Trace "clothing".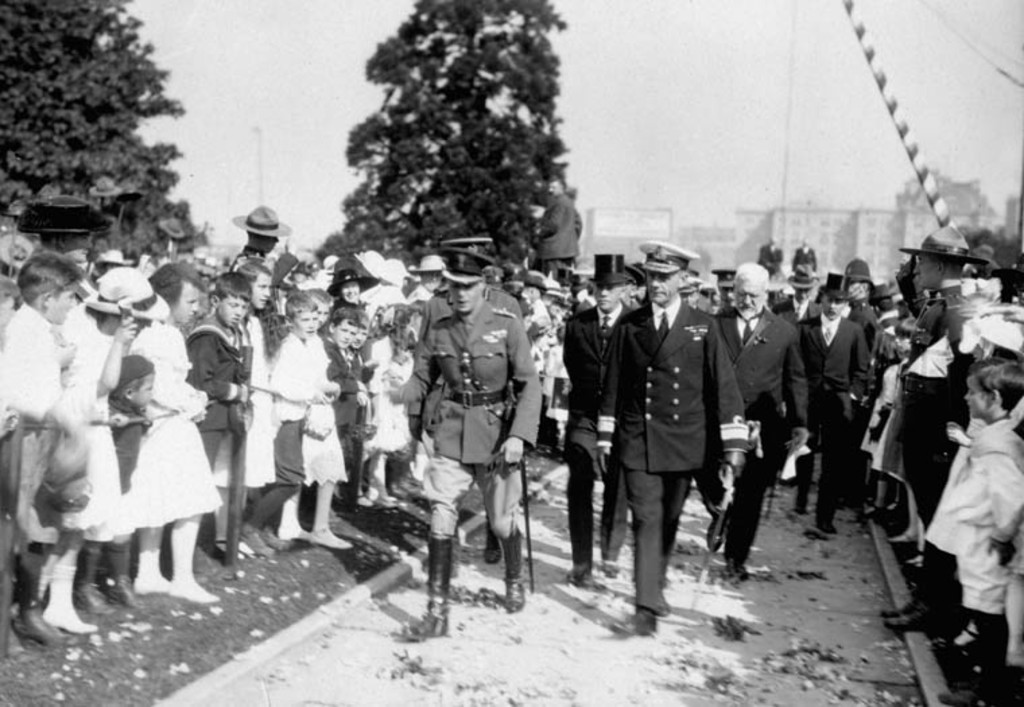
Traced to 315/335/357/473.
